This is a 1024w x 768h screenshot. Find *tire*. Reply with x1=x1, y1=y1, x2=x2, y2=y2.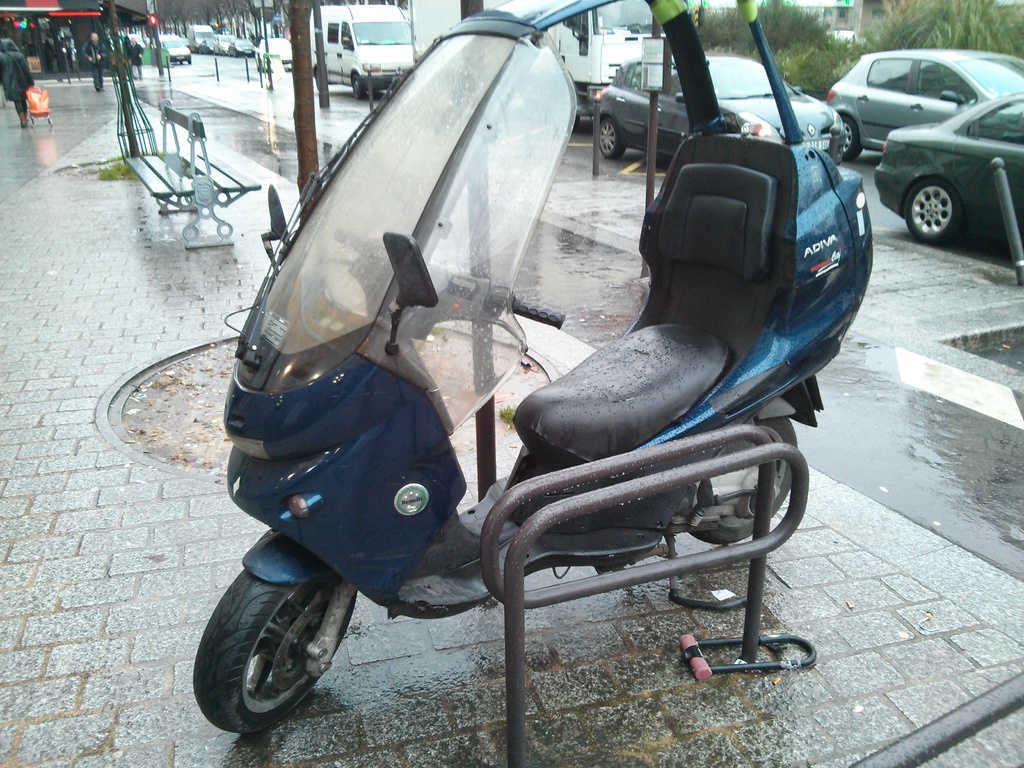
x1=596, y1=115, x2=625, y2=161.
